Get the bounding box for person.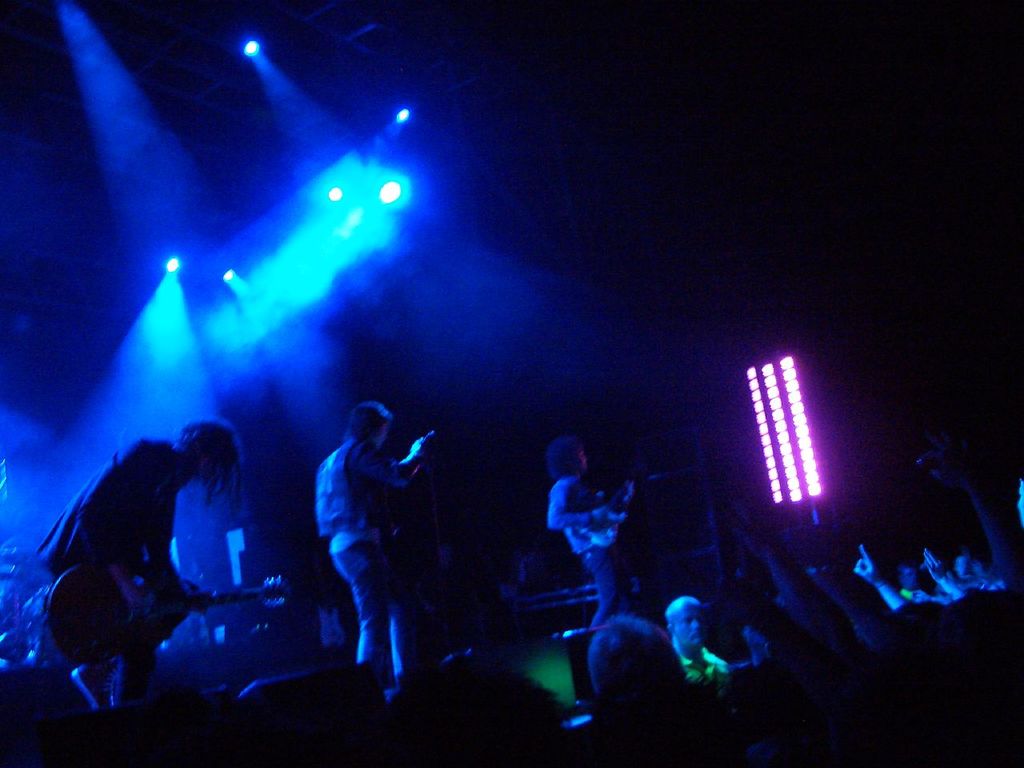
box(303, 382, 428, 719).
